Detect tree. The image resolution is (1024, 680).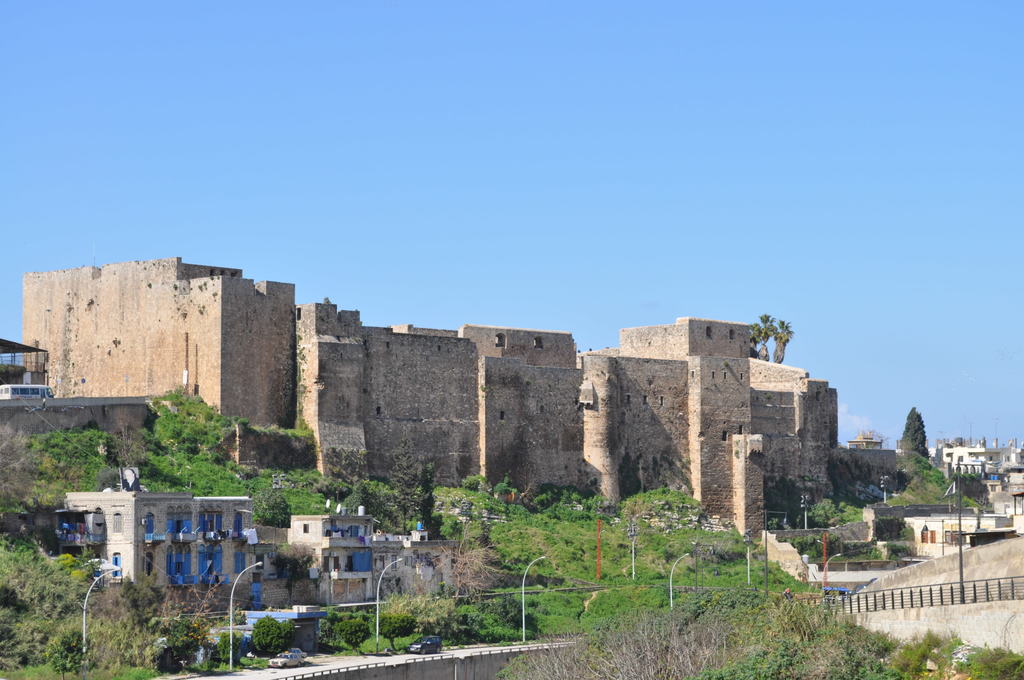
select_region(413, 461, 438, 541).
